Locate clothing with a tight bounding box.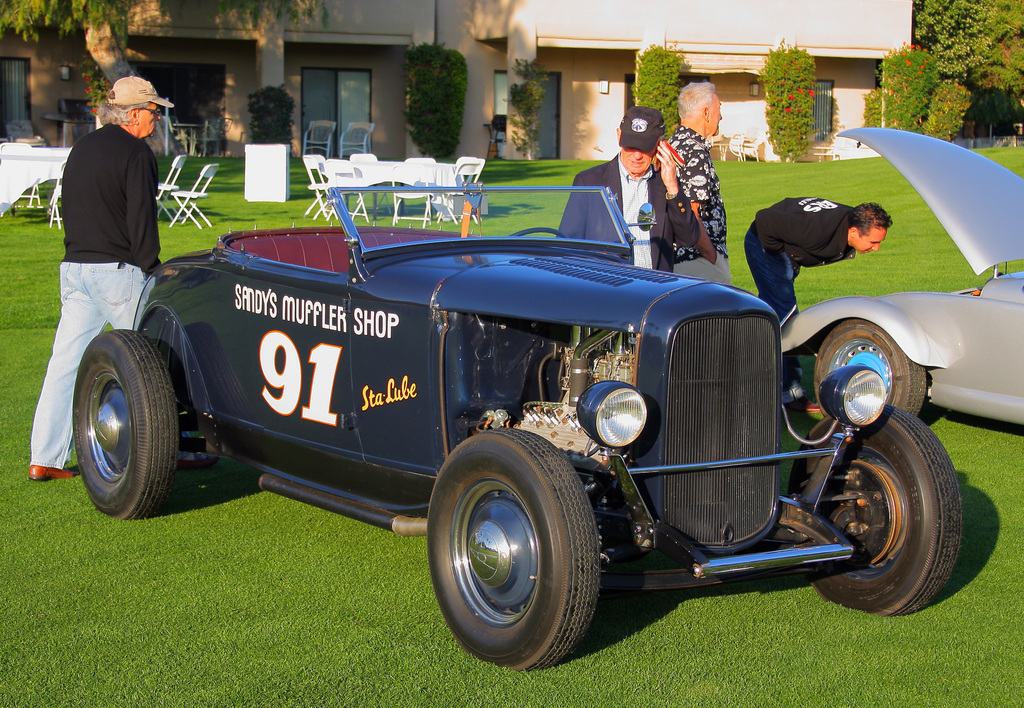
558:154:703:264.
